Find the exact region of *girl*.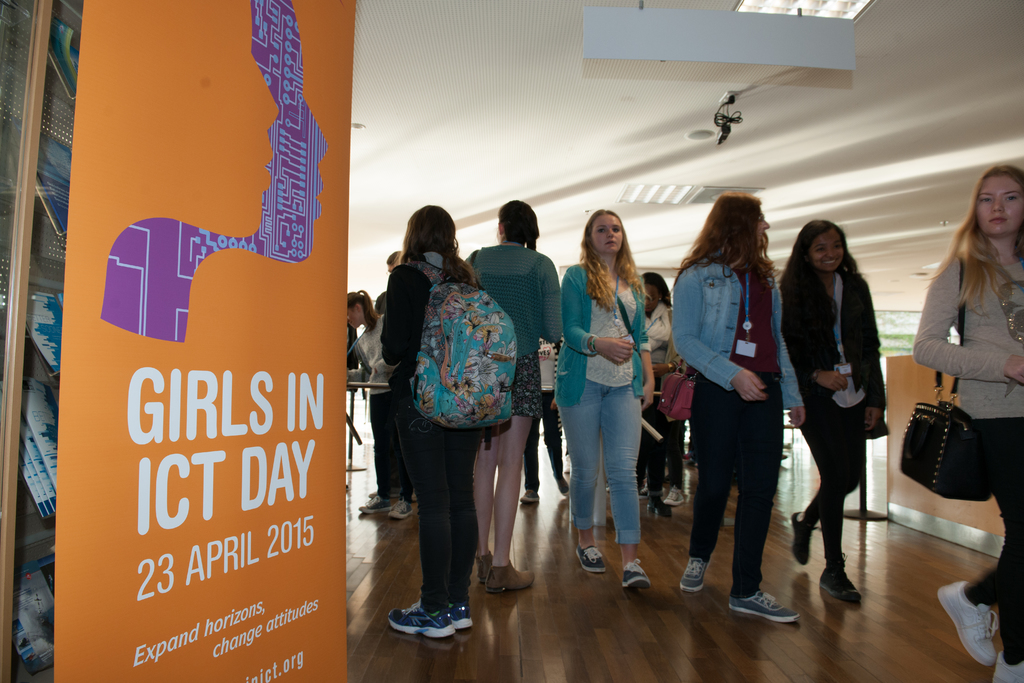
Exact region: select_region(636, 263, 684, 502).
